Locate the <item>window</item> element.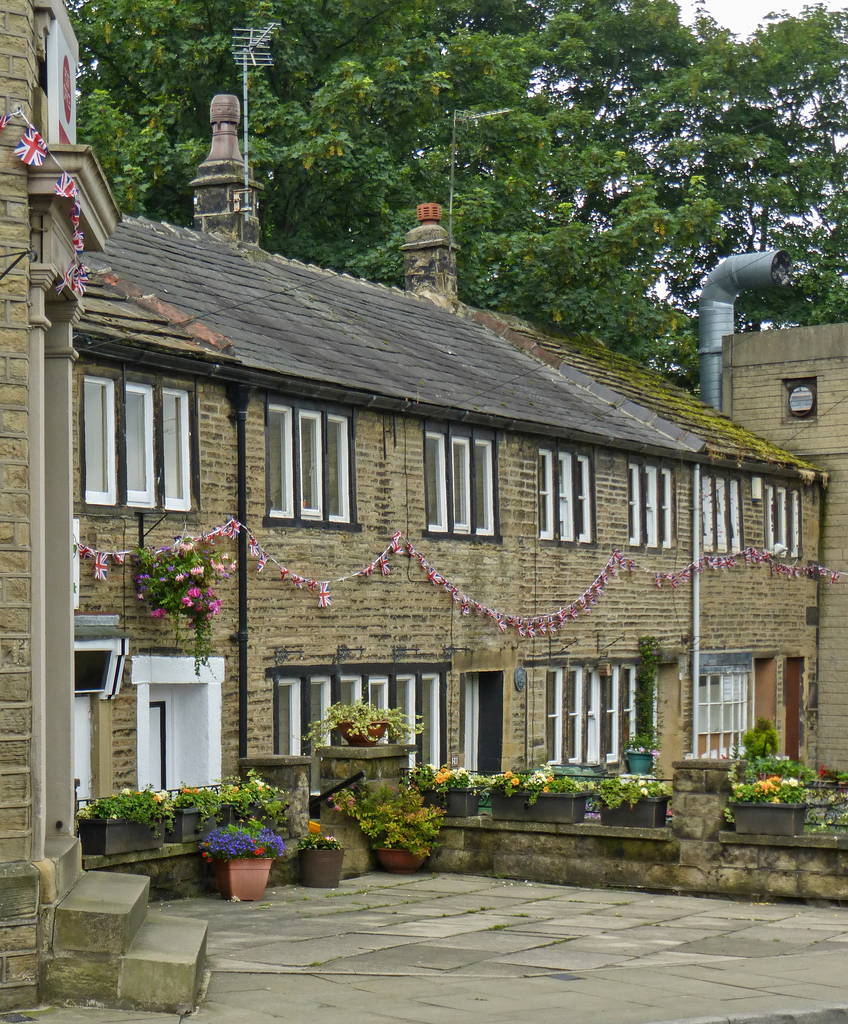
Element bbox: left=582, top=672, right=598, bottom=760.
